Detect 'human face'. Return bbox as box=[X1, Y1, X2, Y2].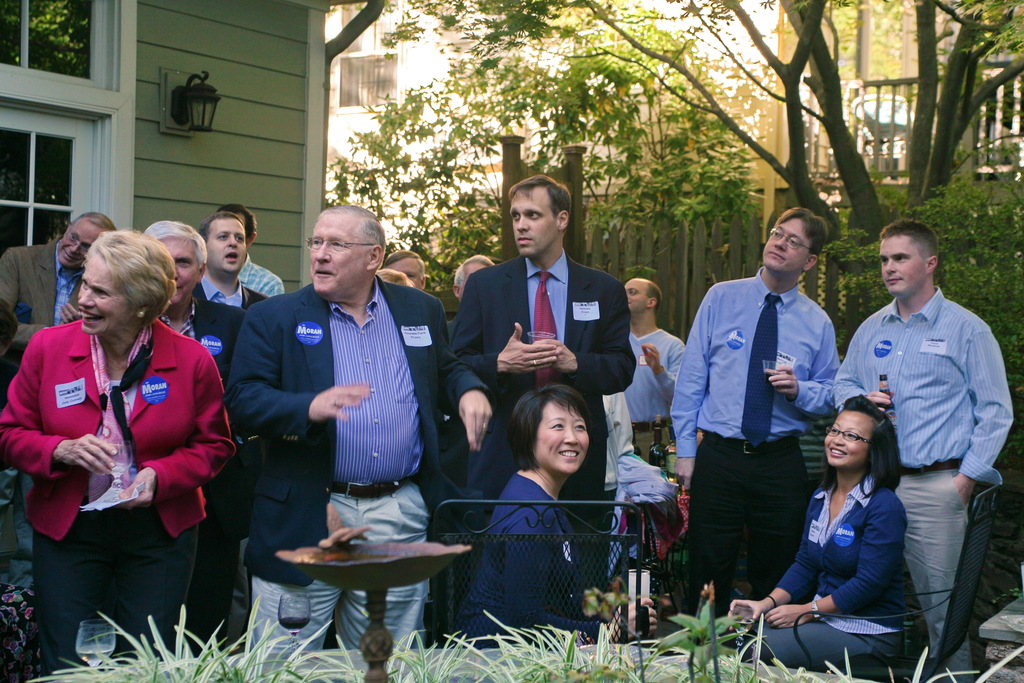
box=[764, 222, 812, 276].
